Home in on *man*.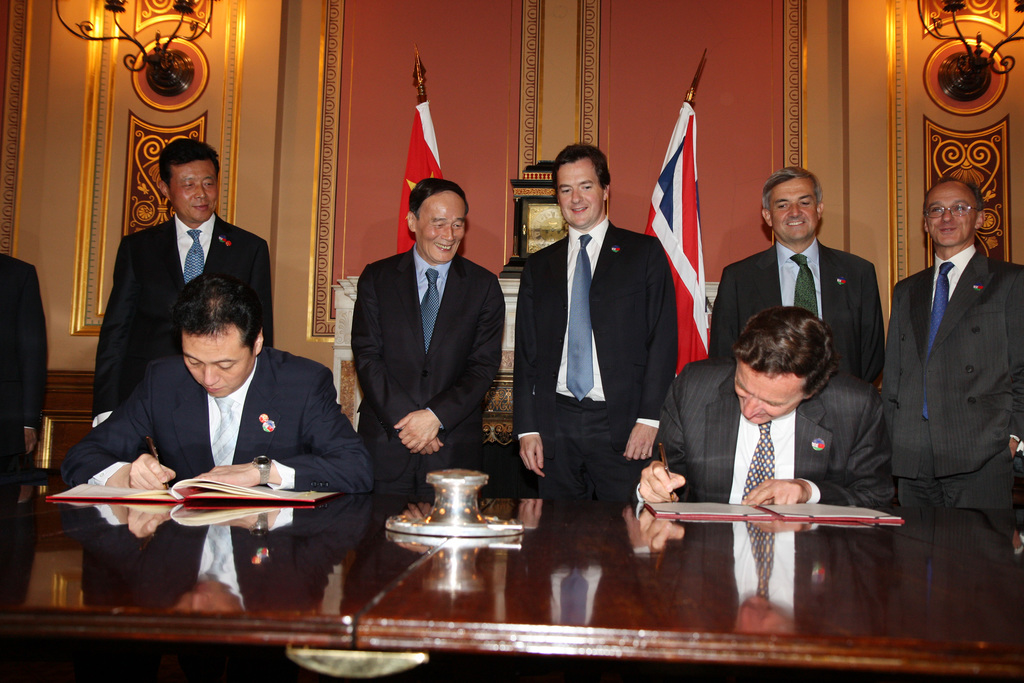
Homed in at Rect(81, 133, 273, 417).
